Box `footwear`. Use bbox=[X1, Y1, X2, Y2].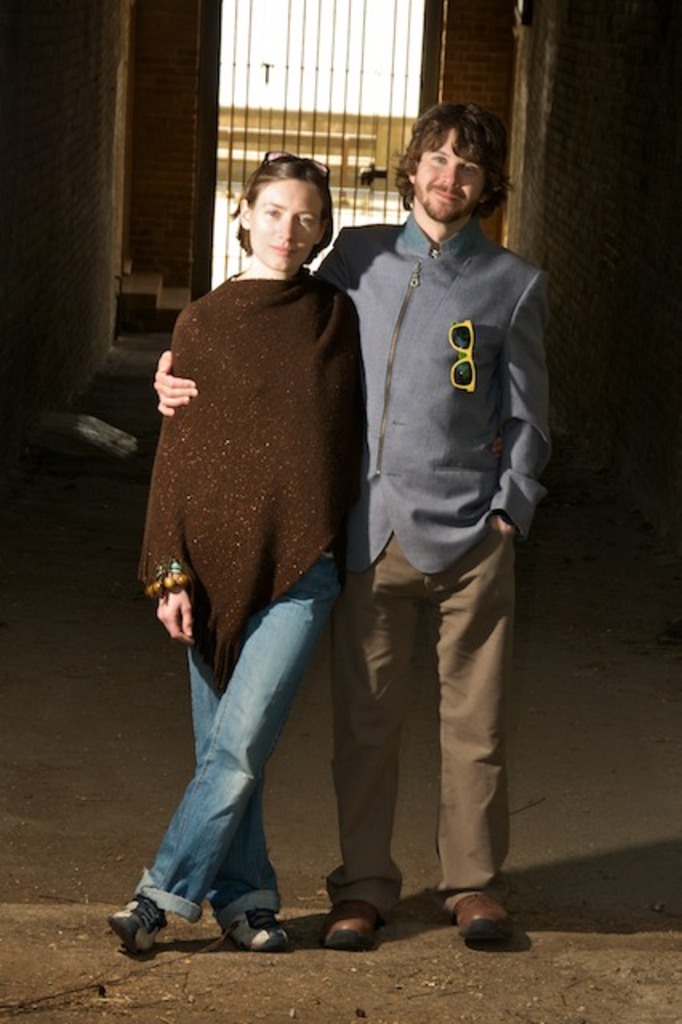
bbox=[109, 896, 178, 960].
